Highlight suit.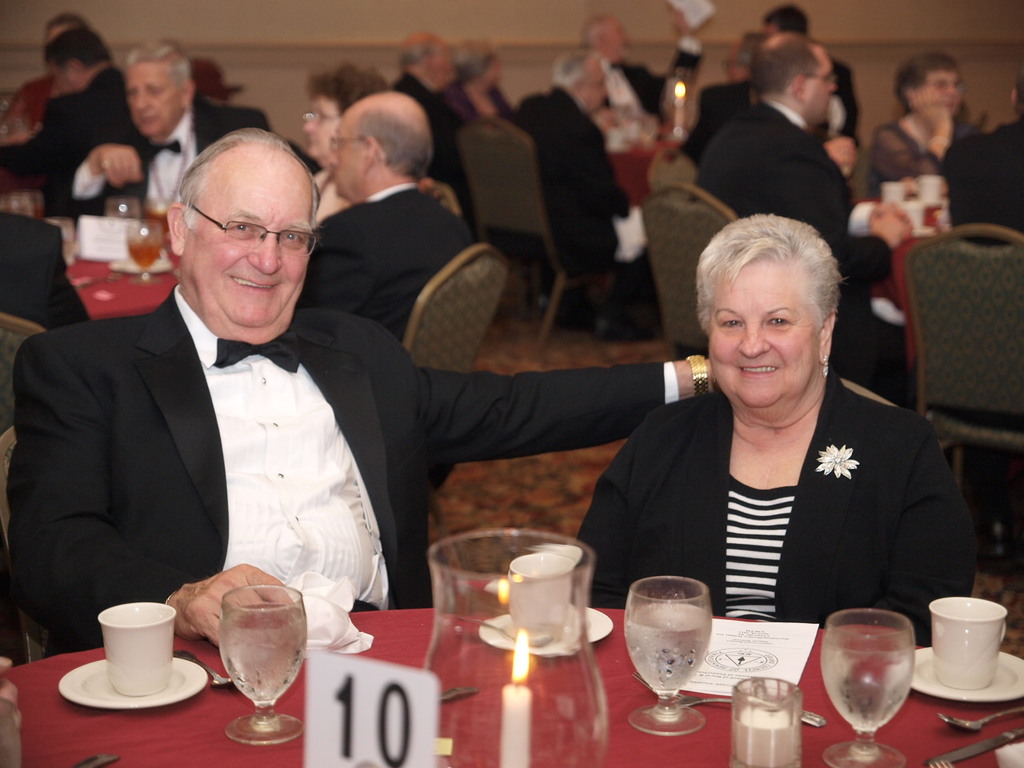
Highlighted region: [left=601, top=39, right=706, bottom=122].
